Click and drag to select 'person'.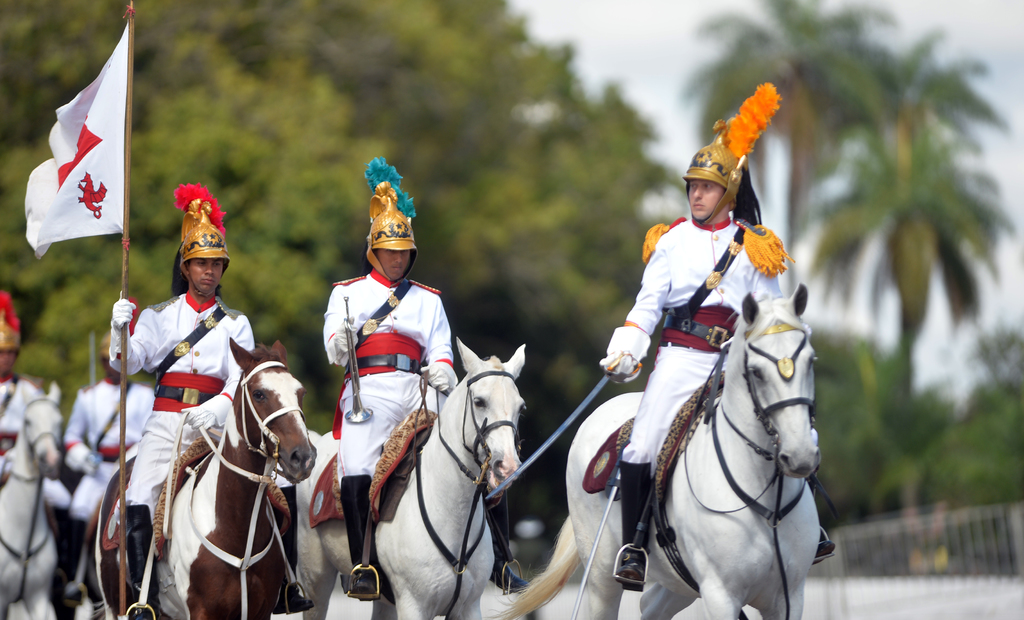
Selection: (598, 144, 837, 596).
